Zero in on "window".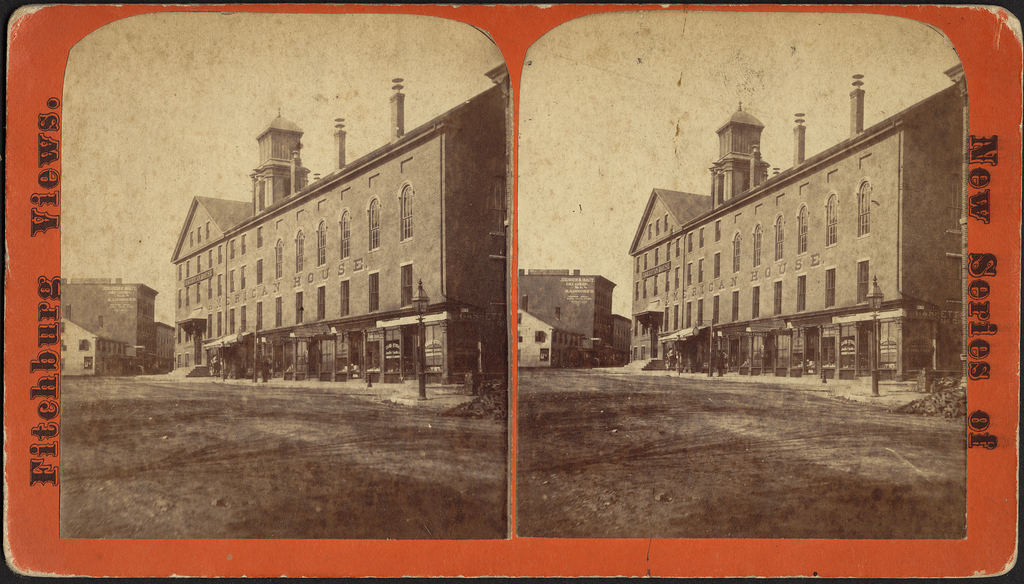
Zeroed in: [295, 227, 301, 273].
